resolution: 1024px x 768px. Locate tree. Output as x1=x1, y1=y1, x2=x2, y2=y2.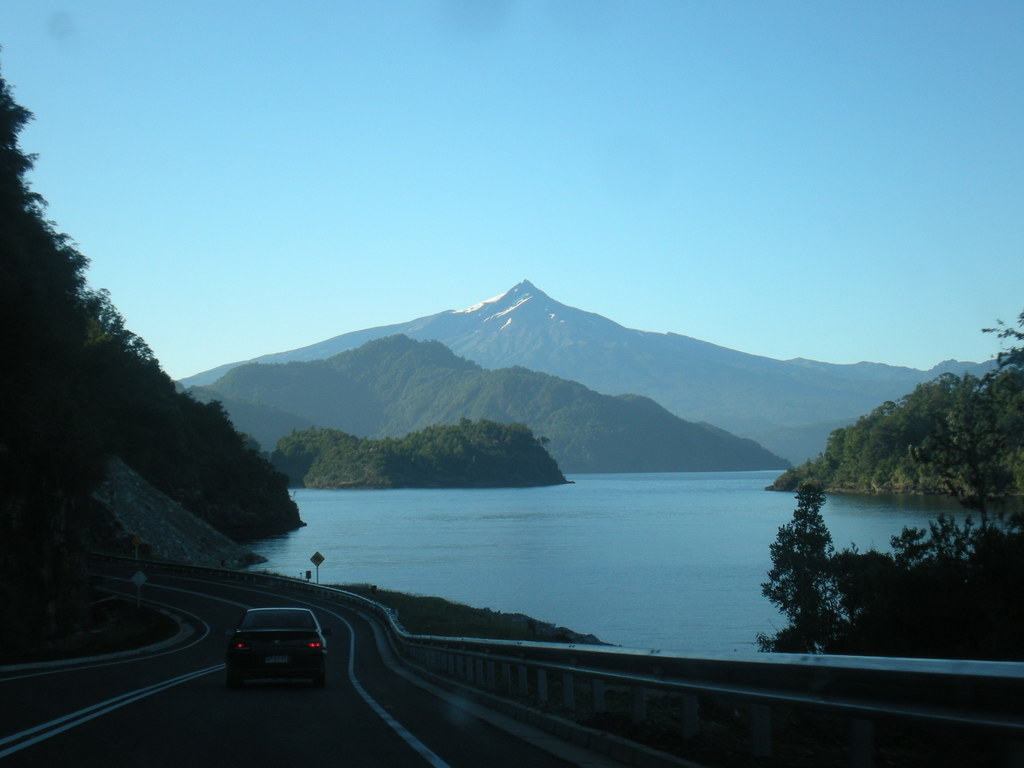
x1=0, y1=73, x2=301, y2=539.
